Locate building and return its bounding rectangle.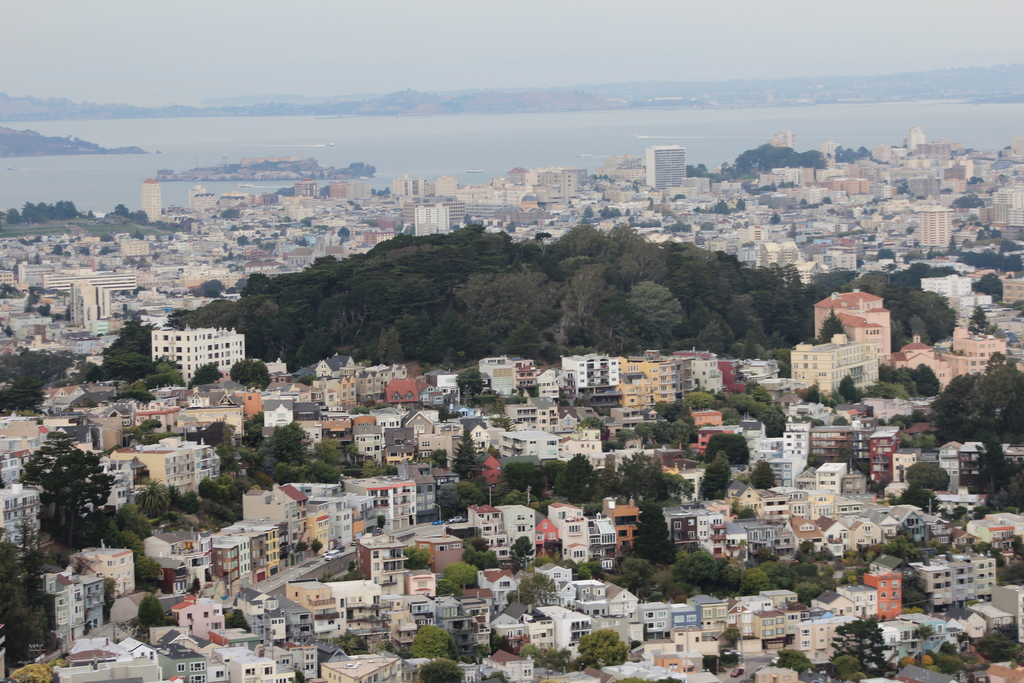
{"x1": 863, "y1": 569, "x2": 900, "y2": 620}.
